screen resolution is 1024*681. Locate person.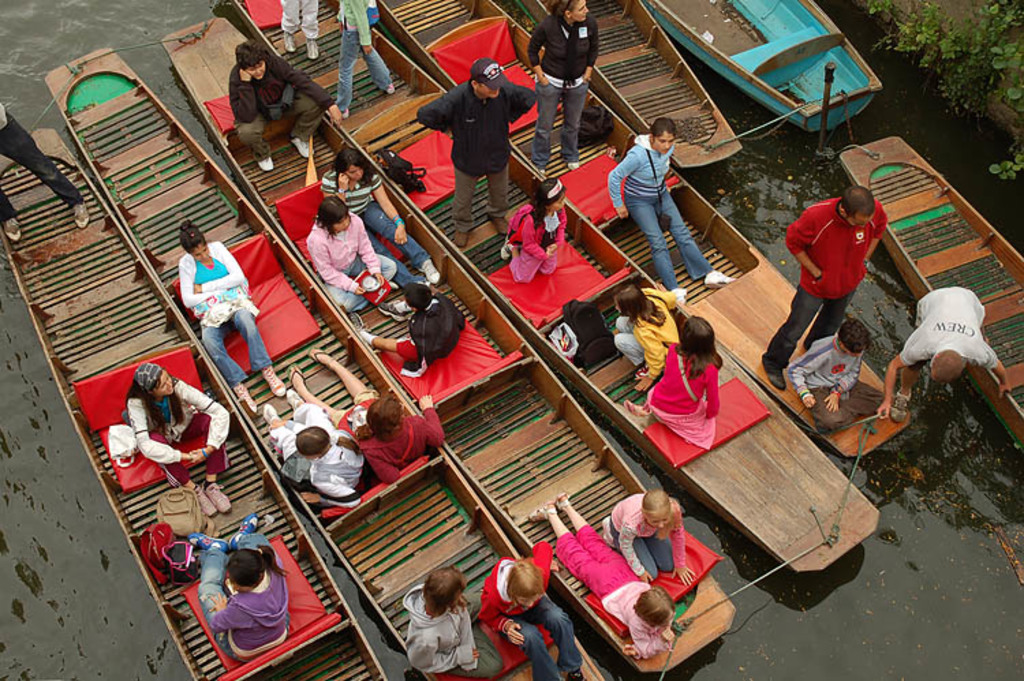
(182, 218, 288, 411).
